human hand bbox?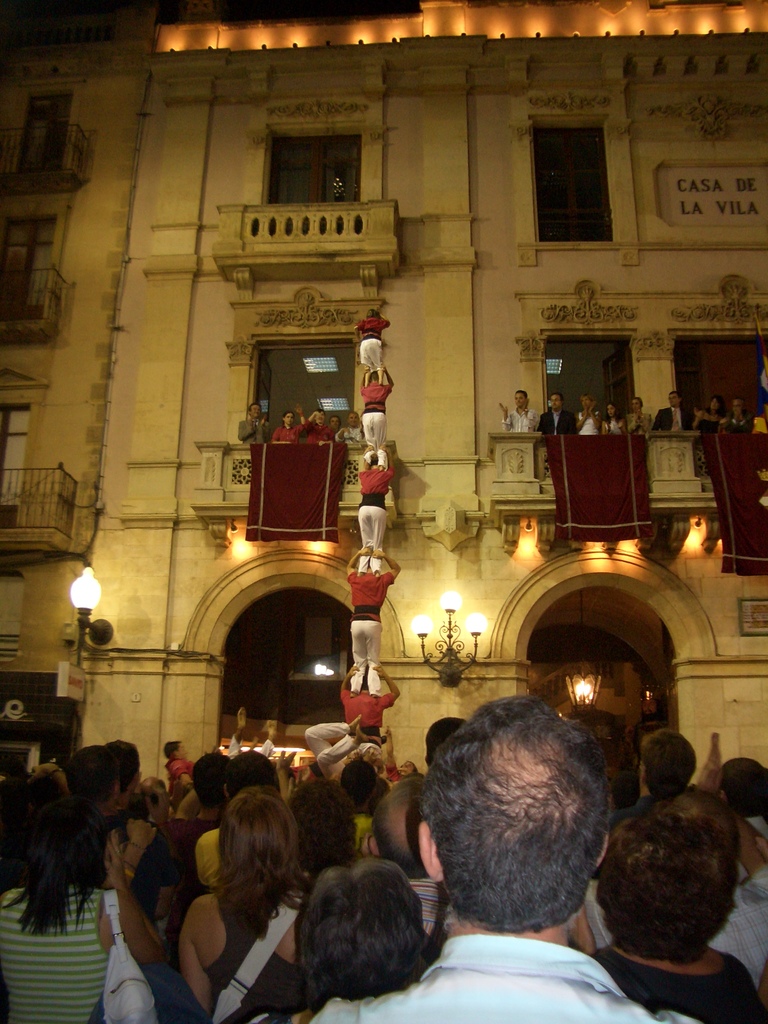
[x1=371, y1=305, x2=380, y2=317]
